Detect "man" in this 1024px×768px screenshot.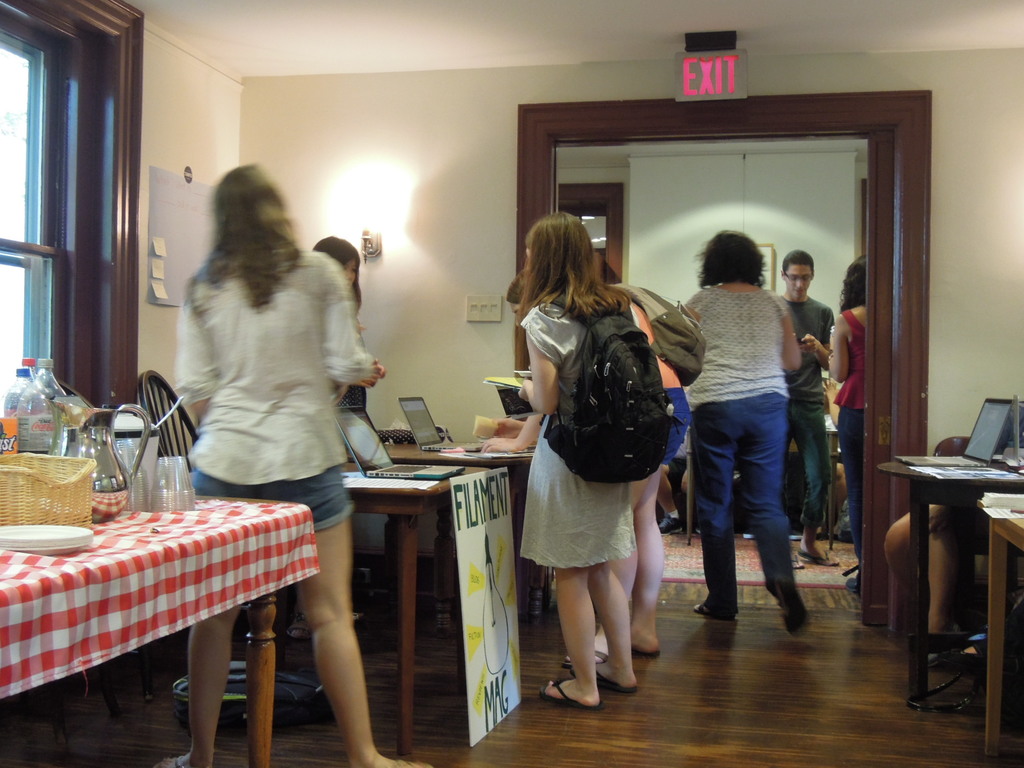
Detection: select_region(773, 252, 838, 570).
